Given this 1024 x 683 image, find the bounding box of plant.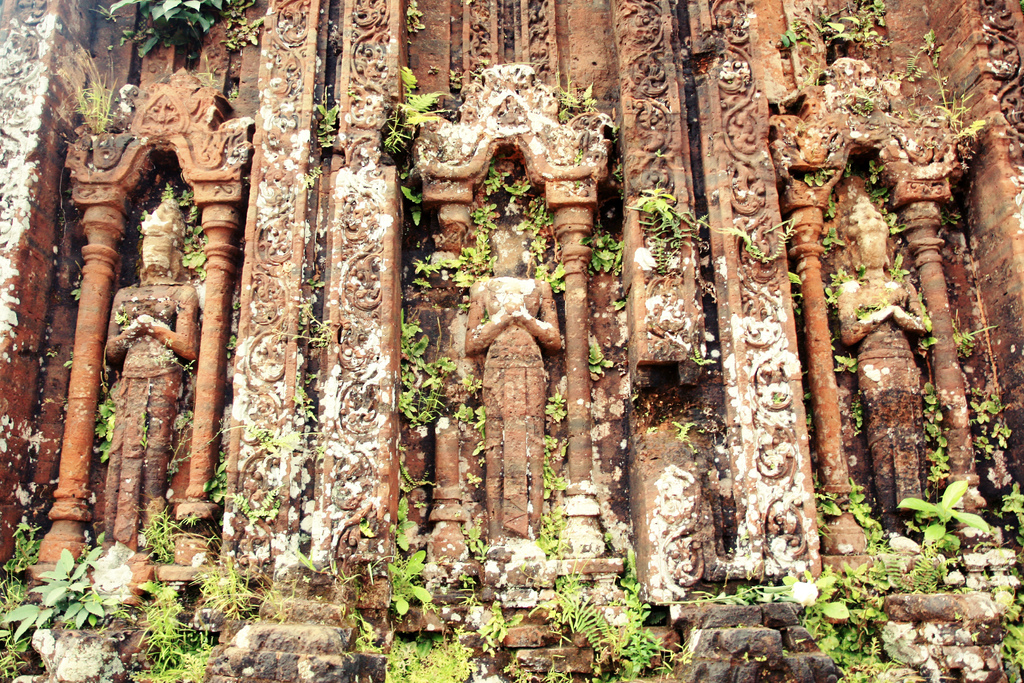
left=399, top=441, right=408, bottom=455.
